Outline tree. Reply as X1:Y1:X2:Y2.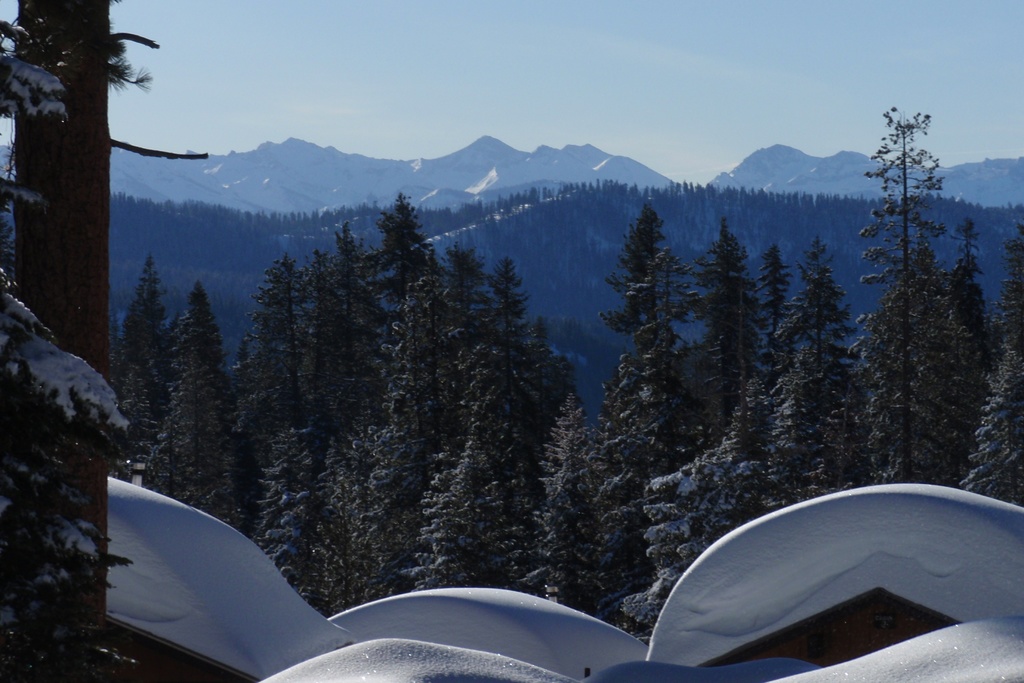
230:250:319:409.
